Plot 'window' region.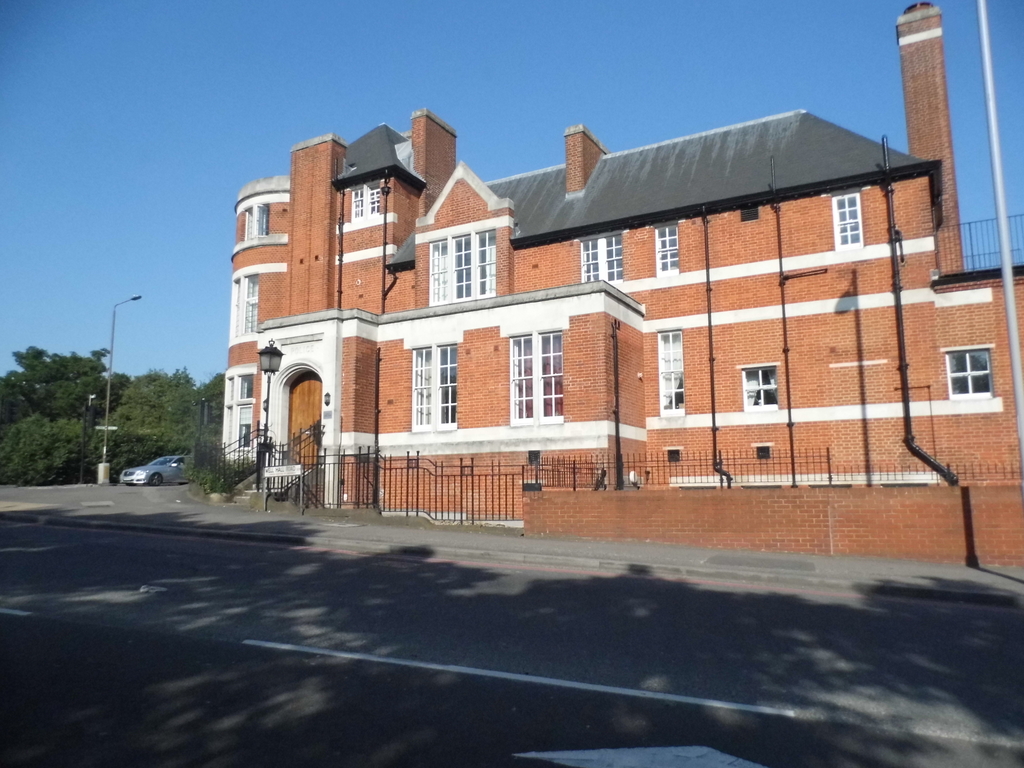
Plotted at l=428, t=230, r=491, b=302.
